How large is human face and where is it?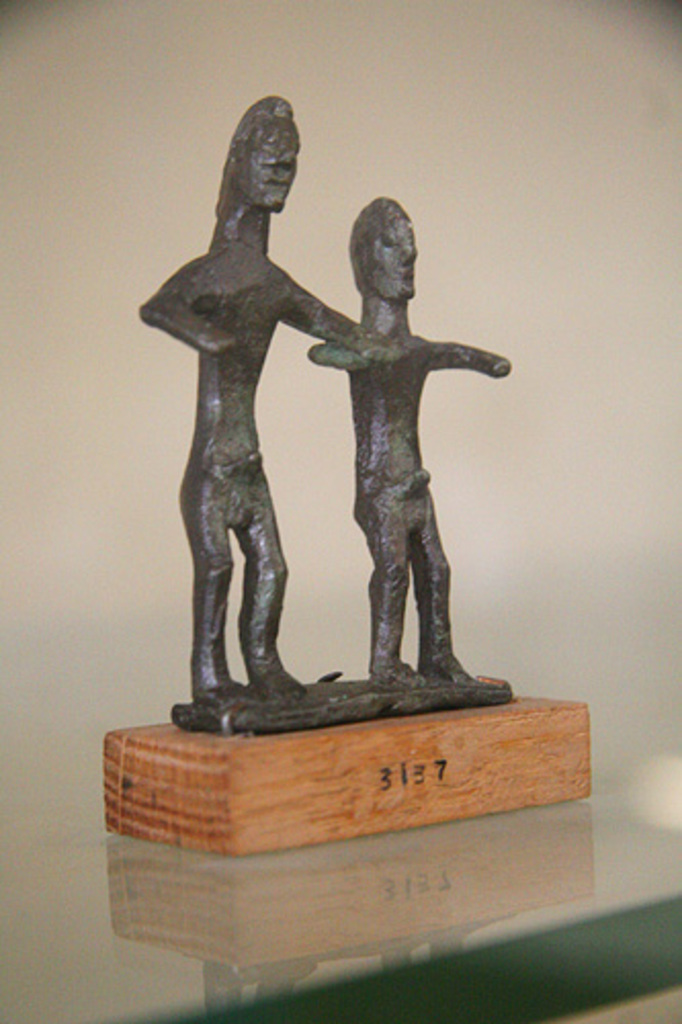
Bounding box: (x1=363, y1=217, x2=420, y2=299).
